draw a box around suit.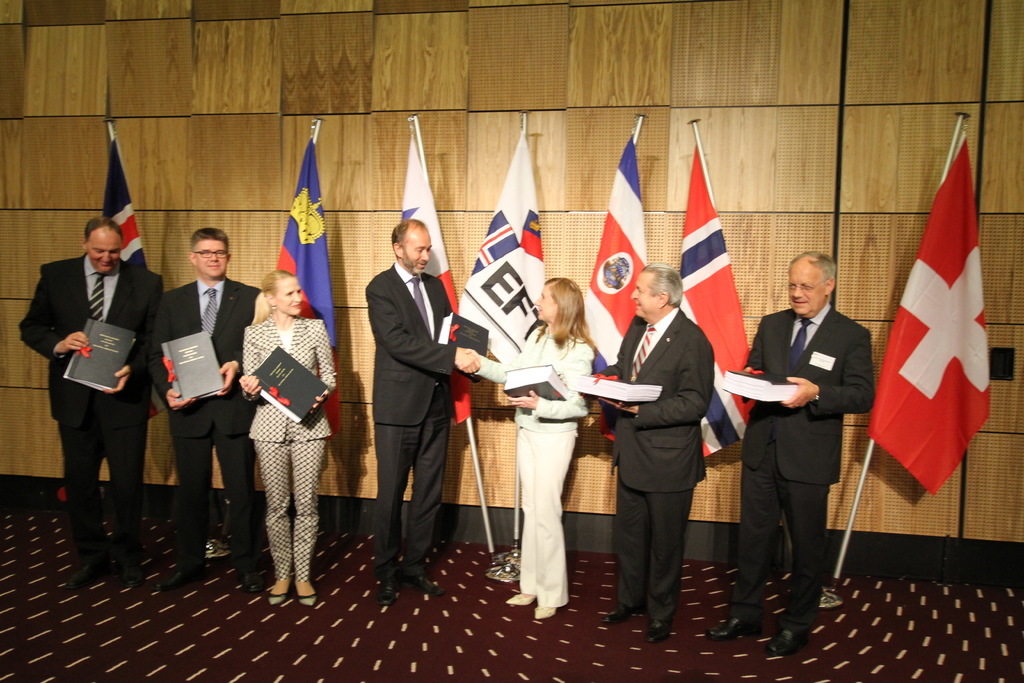
<box>744,300,878,630</box>.
